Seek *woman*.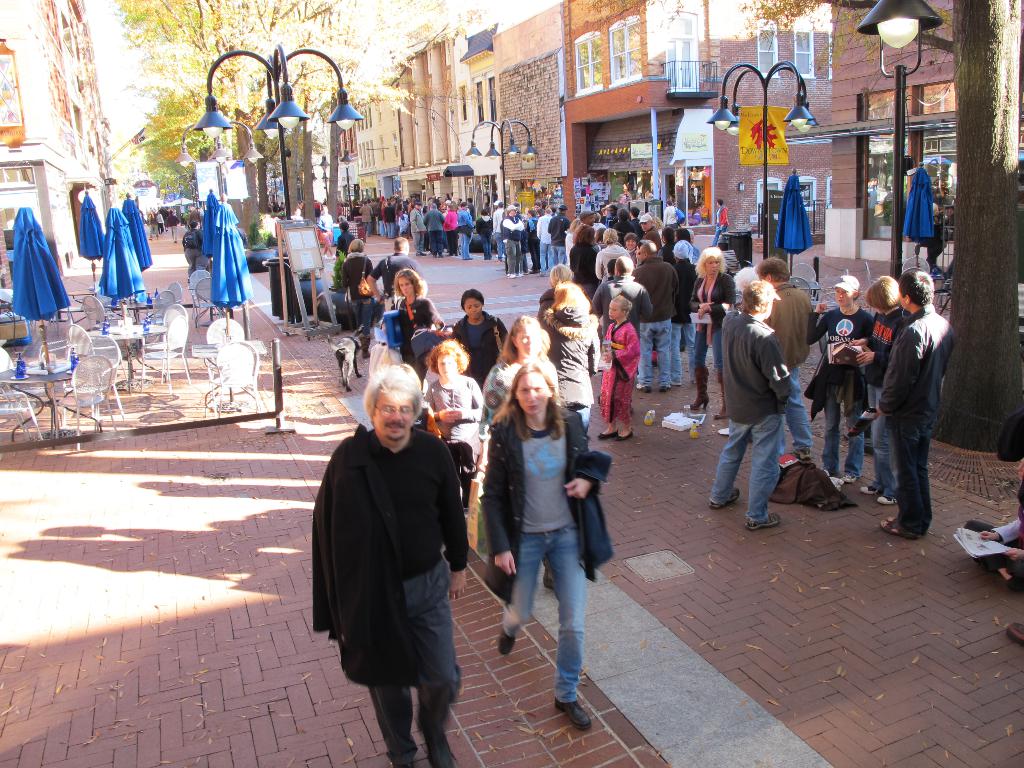
(442, 204, 461, 253).
